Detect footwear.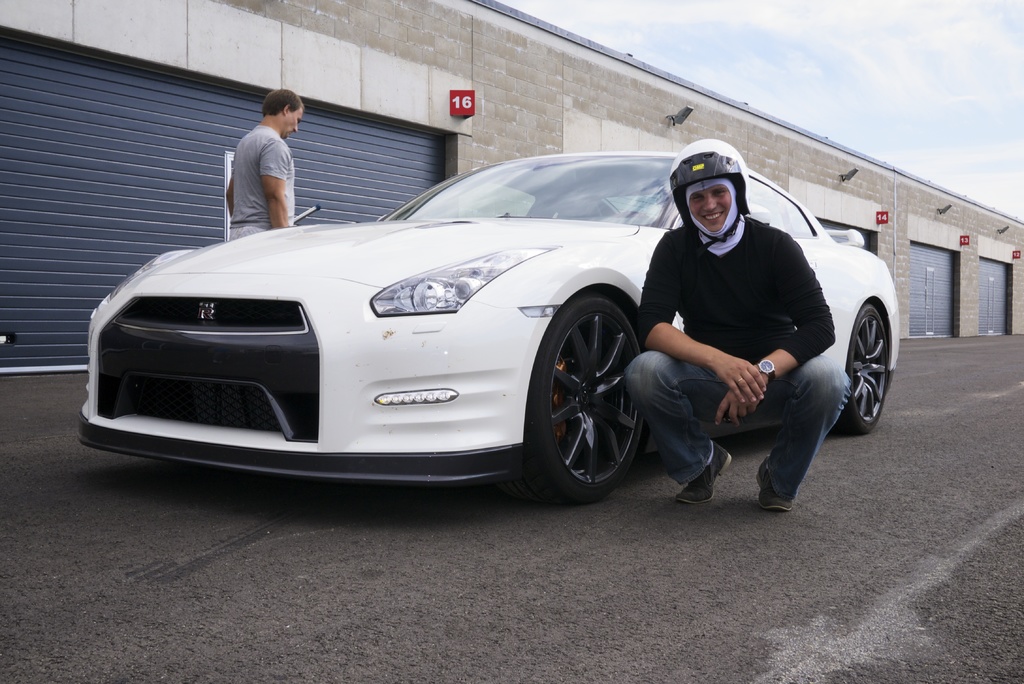
Detected at box=[753, 464, 798, 510].
